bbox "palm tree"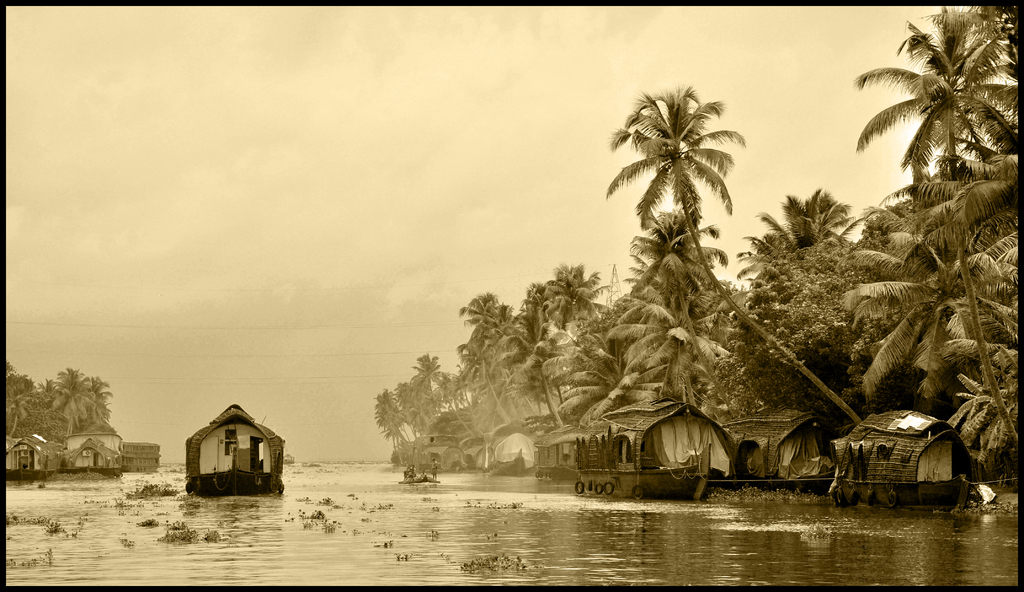
x1=611 y1=74 x2=878 y2=457
